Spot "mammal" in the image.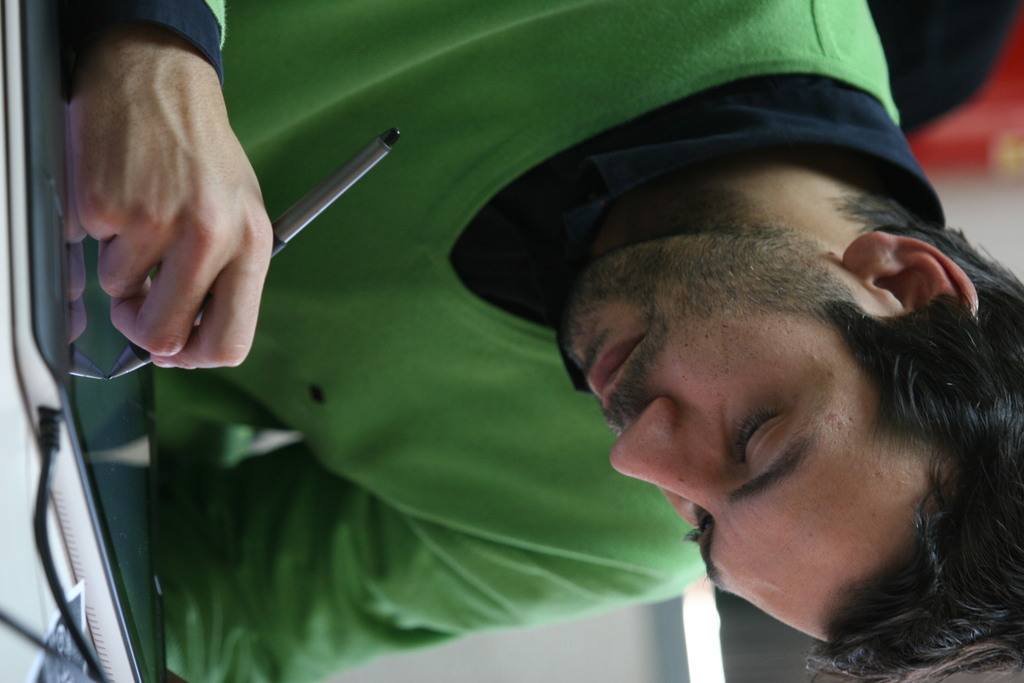
"mammal" found at bbox=(75, 0, 1023, 682).
